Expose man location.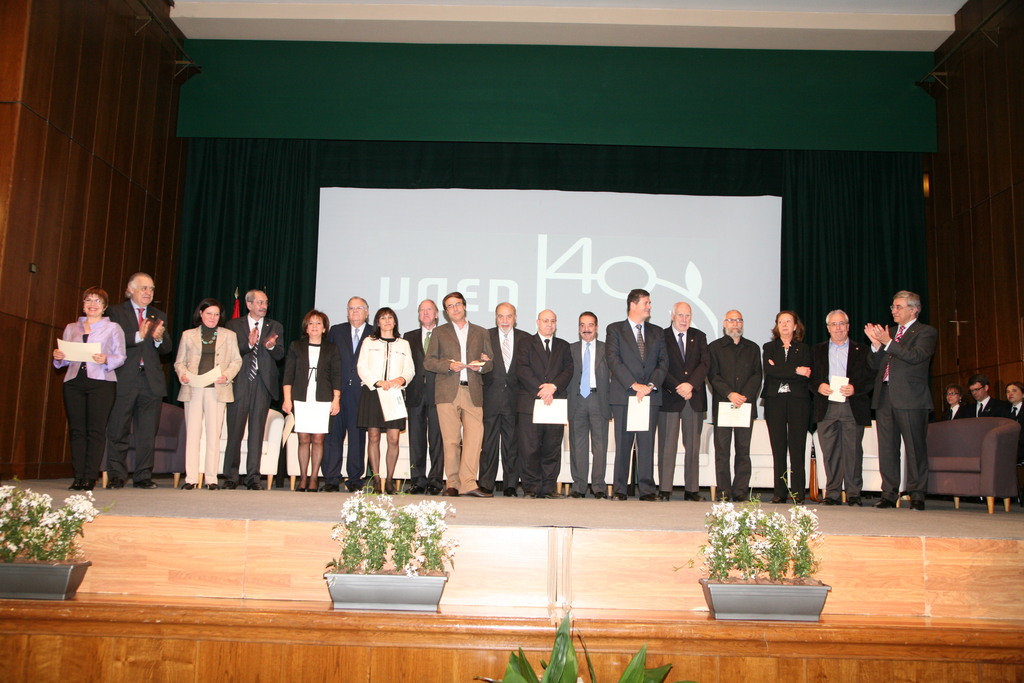
Exposed at (422,293,493,495).
